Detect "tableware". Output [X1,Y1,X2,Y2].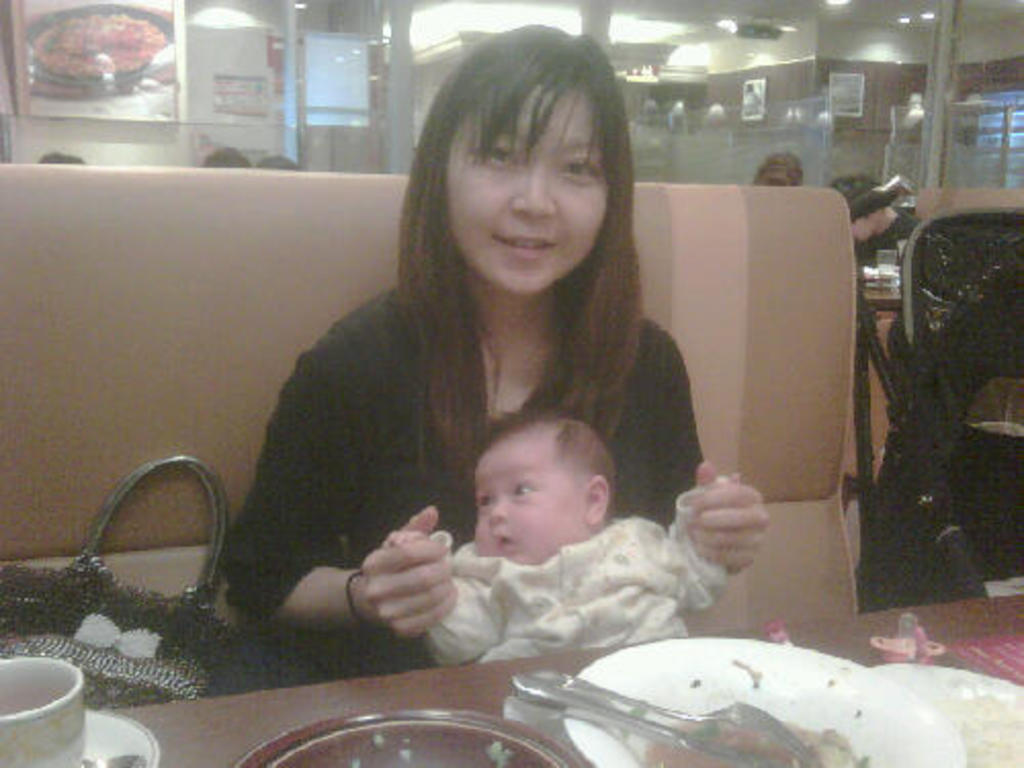
[526,672,807,760].
